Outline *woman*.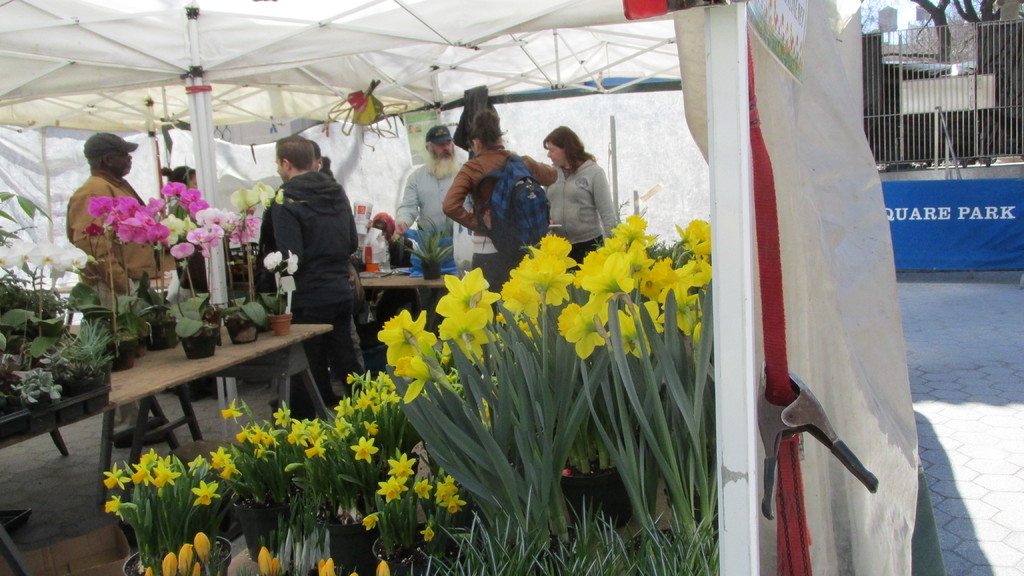
Outline: <bbox>161, 159, 212, 301</bbox>.
